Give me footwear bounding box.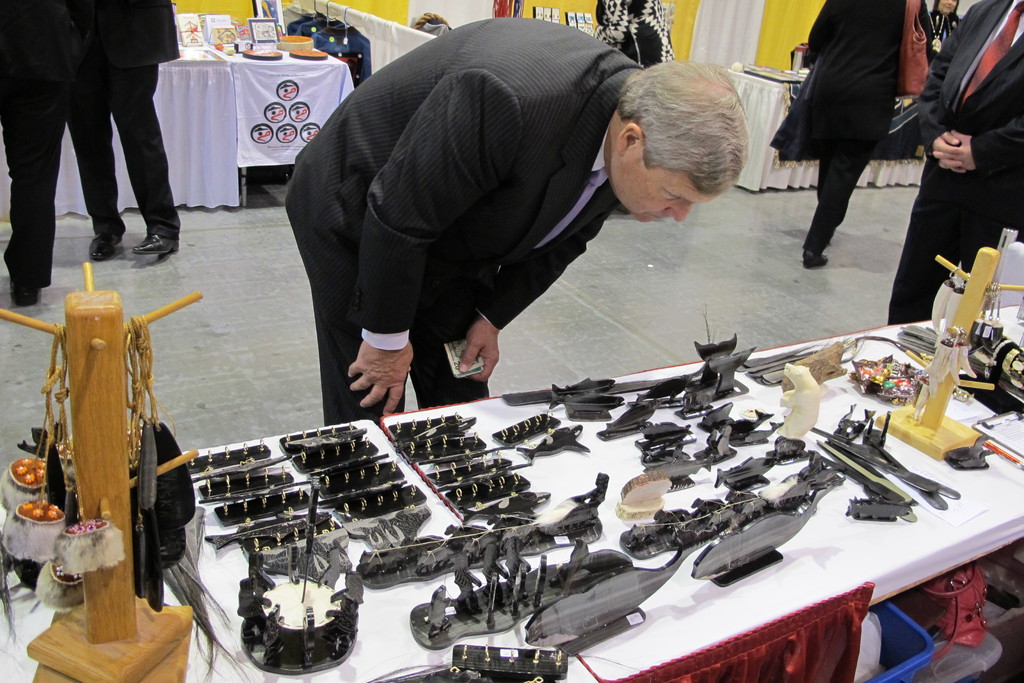
pyautogui.locateOnScreen(131, 231, 177, 258).
